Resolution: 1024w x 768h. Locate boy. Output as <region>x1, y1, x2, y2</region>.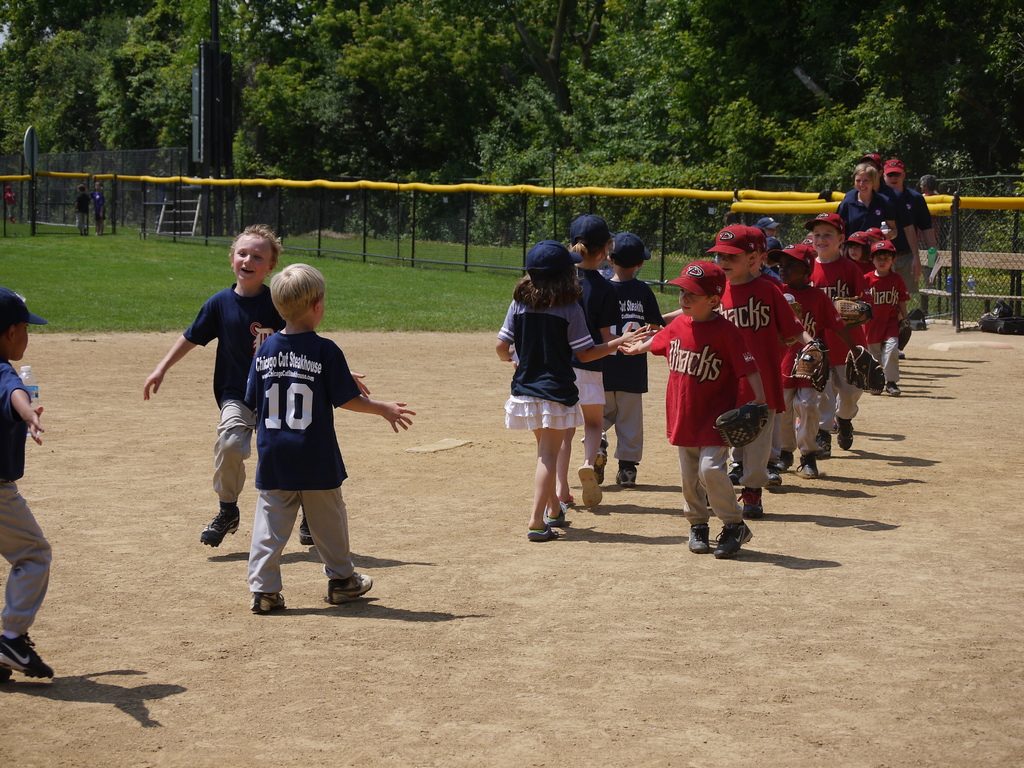
<region>607, 232, 664, 484</region>.
